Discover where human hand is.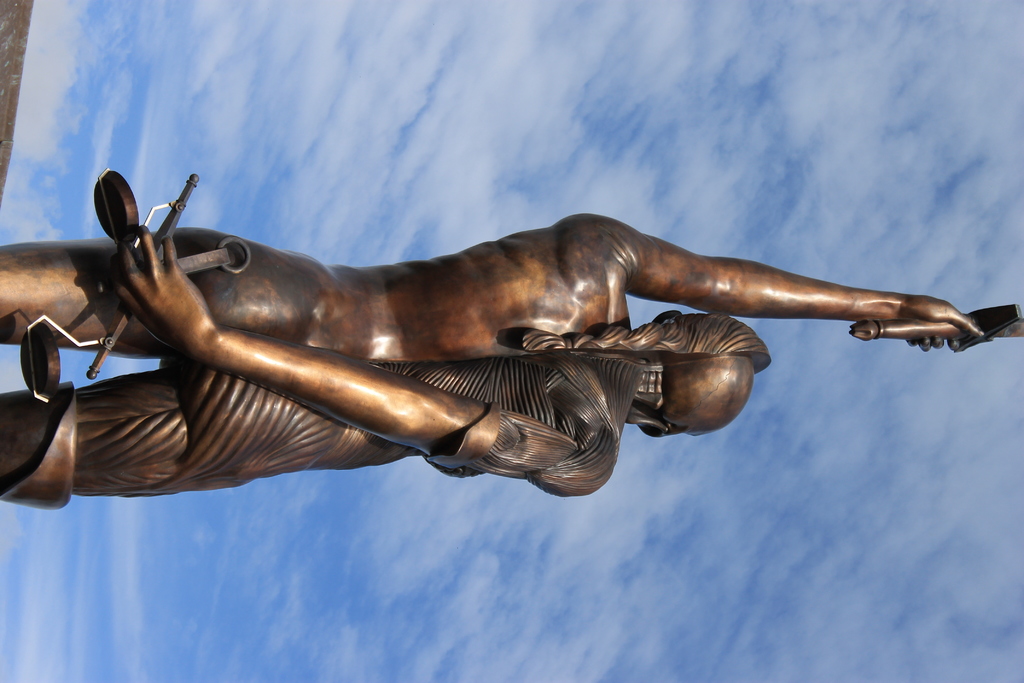
Discovered at 101/210/189/342.
